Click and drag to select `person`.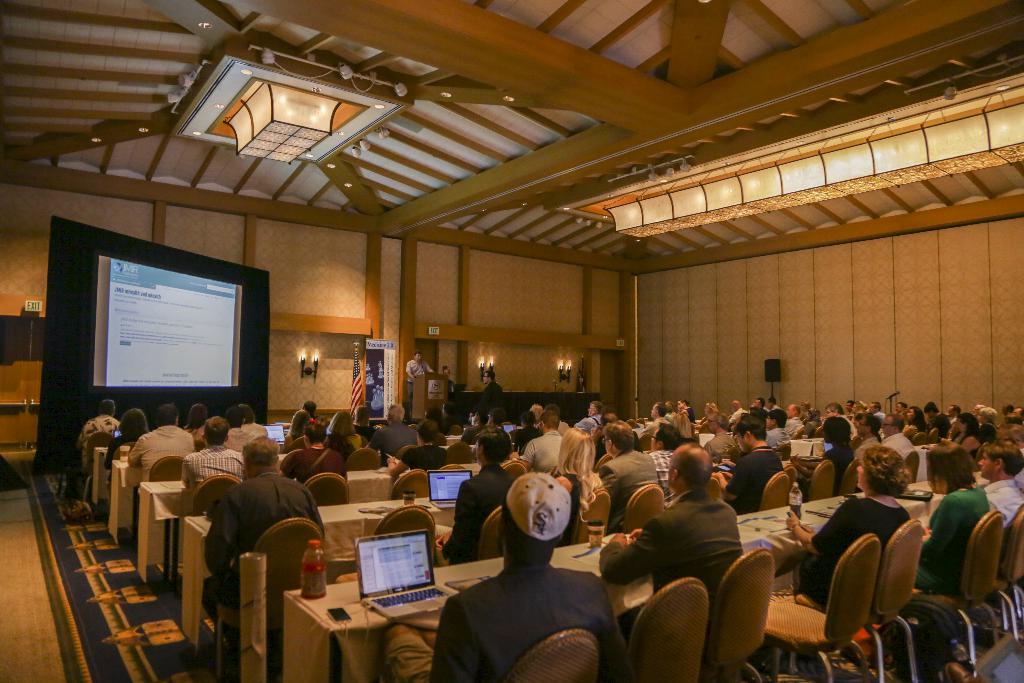
Selection: Rect(520, 400, 563, 484).
